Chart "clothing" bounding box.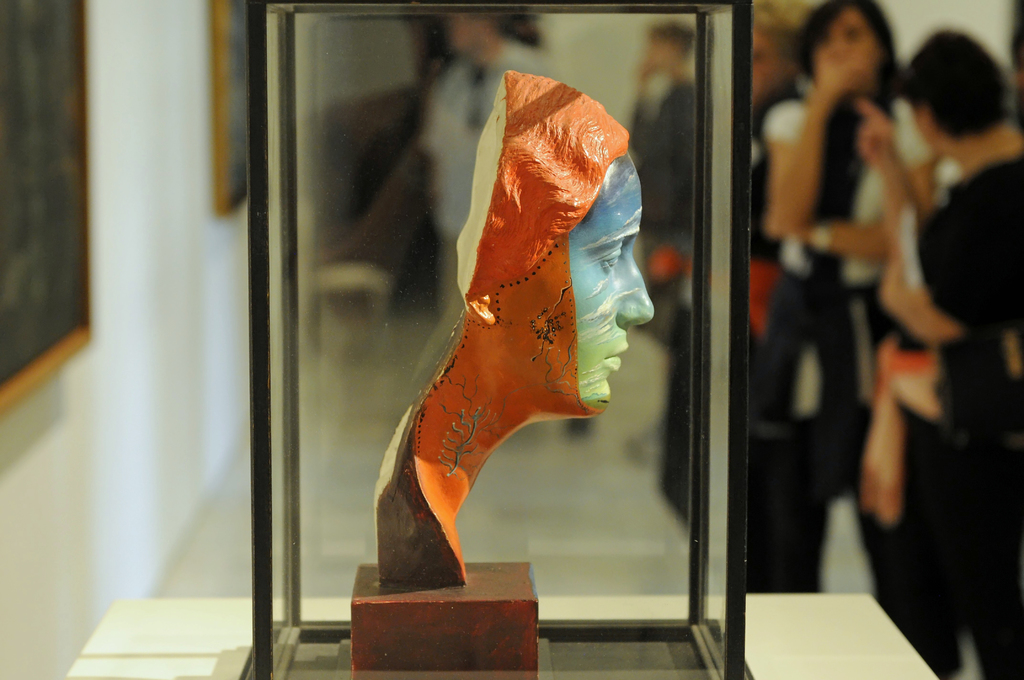
Charted: x1=900, y1=159, x2=1016, y2=432.
